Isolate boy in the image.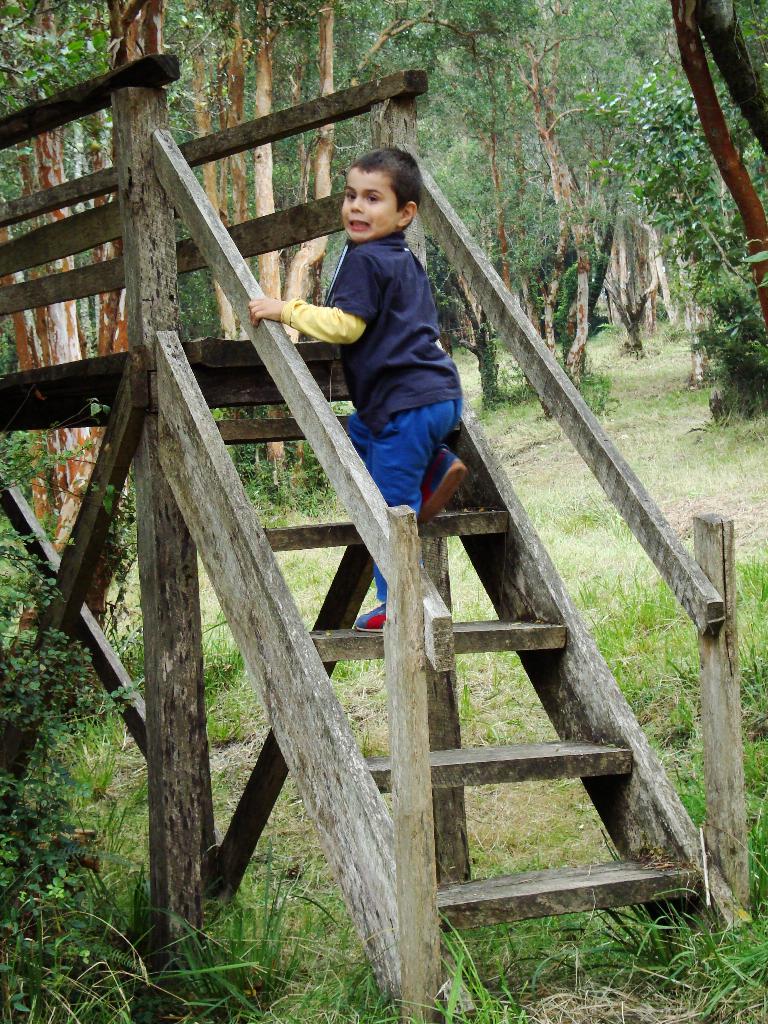
Isolated region: region(254, 125, 478, 555).
